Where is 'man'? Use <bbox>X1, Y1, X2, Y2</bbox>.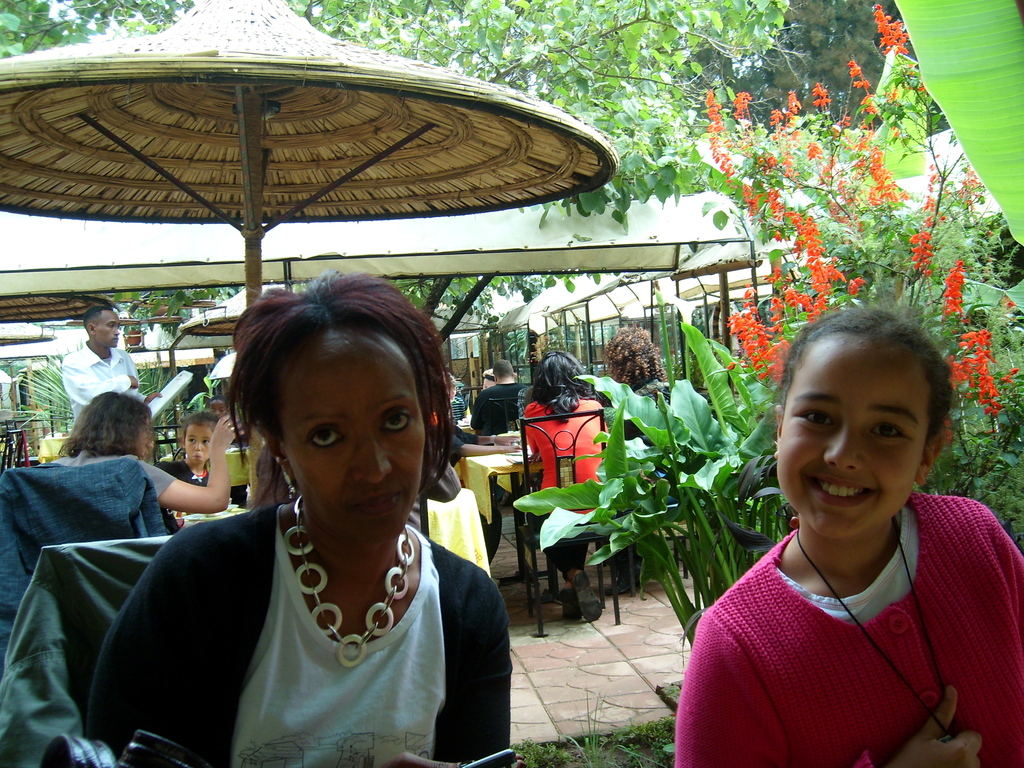
<bbox>473, 362, 526, 435</bbox>.
